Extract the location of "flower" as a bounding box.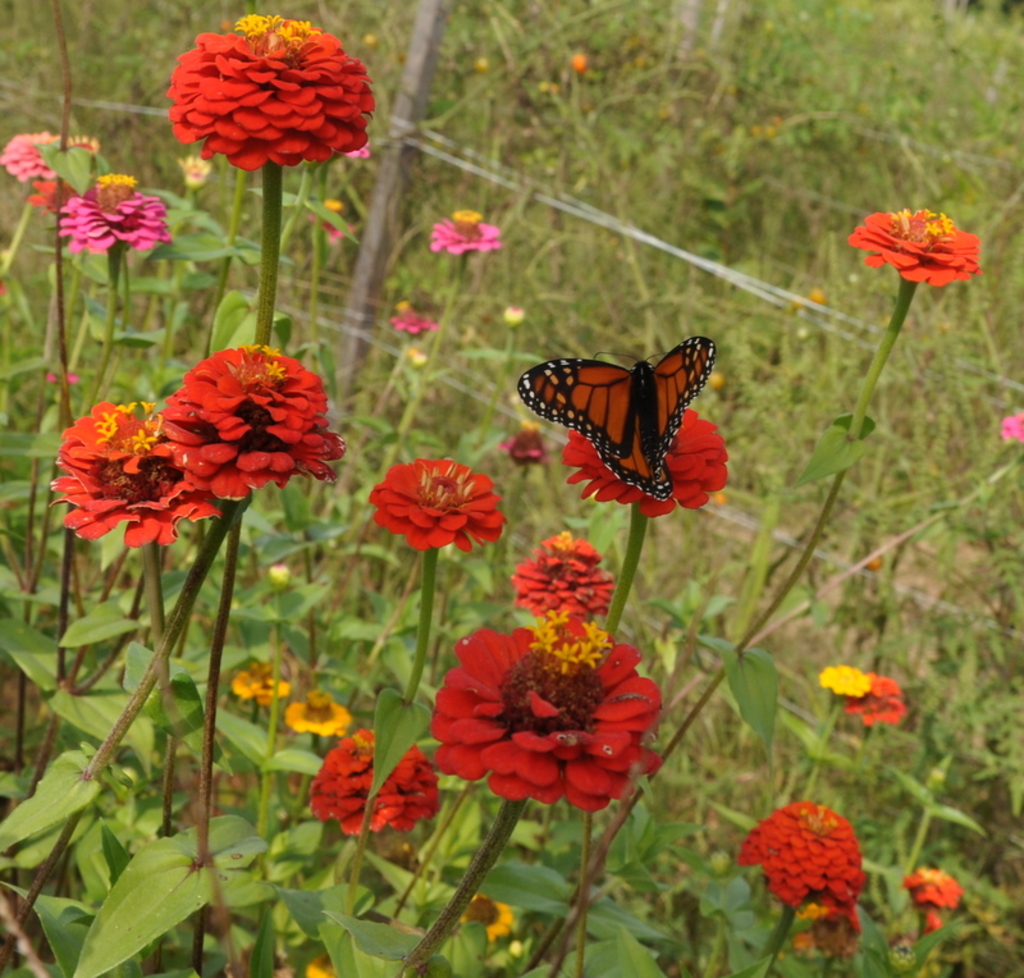
367,746,438,833.
